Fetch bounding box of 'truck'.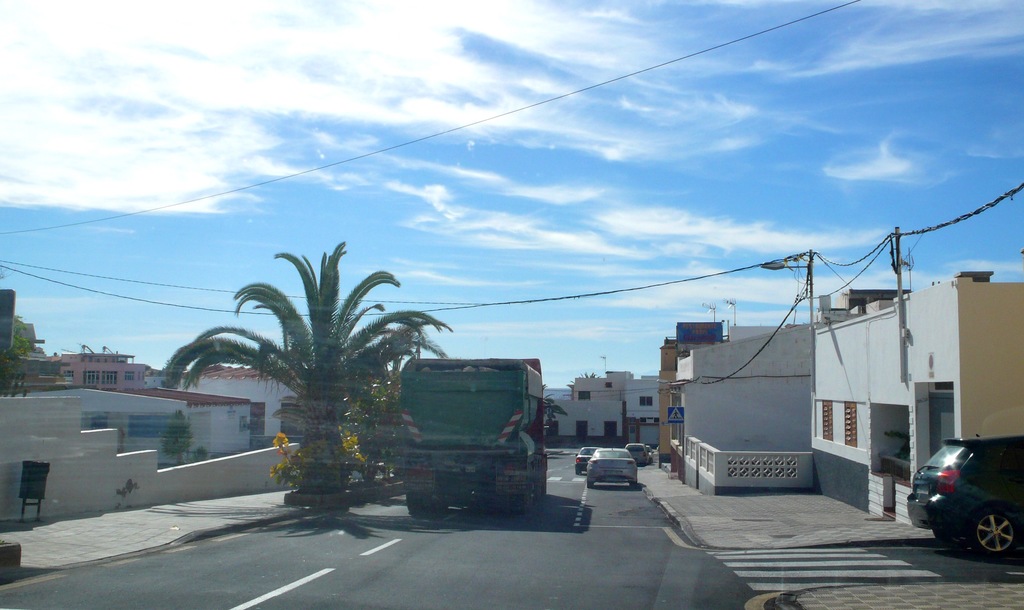
Bbox: BBox(394, 350, 550, 522).
